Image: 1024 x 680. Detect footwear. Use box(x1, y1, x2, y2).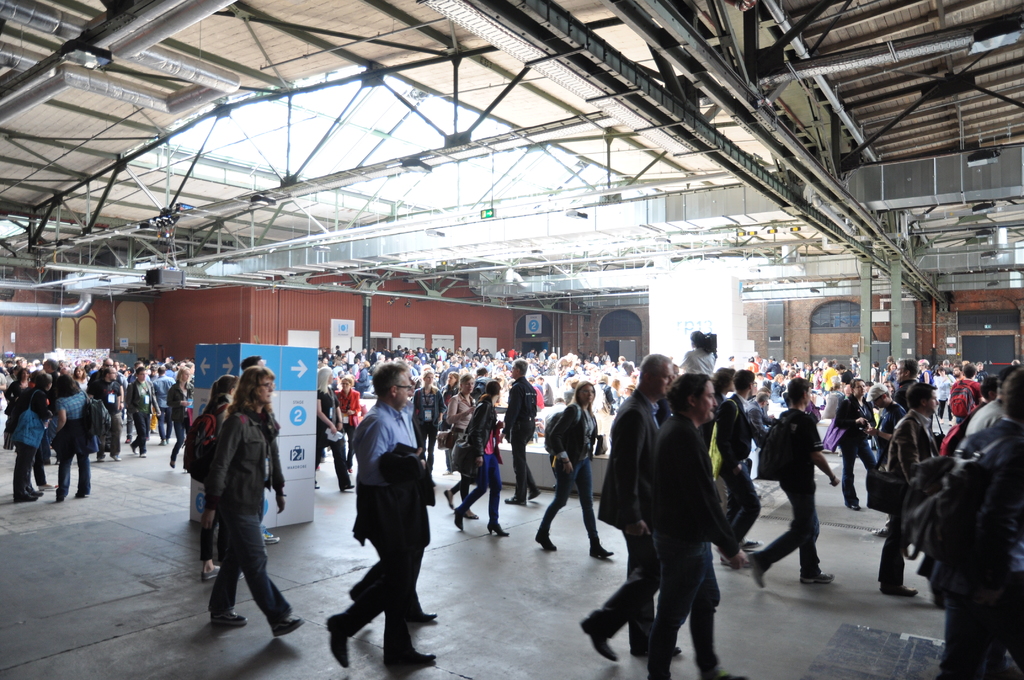
box(267, 616, 308, 639).
